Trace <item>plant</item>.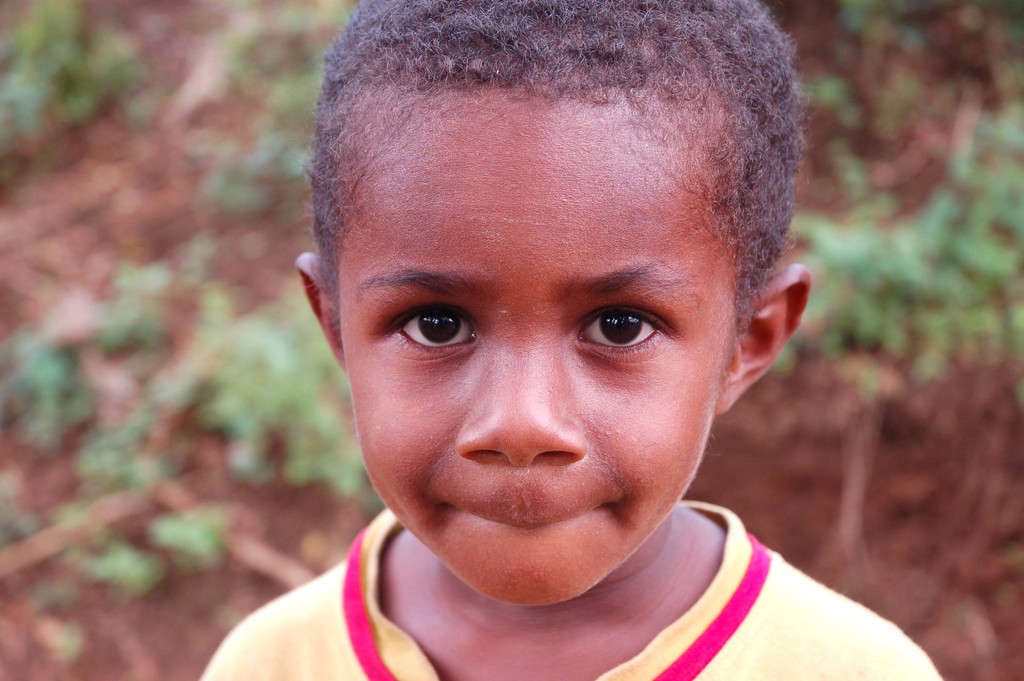
Traced to (left=0, top=0, right=141, bottom=172).
